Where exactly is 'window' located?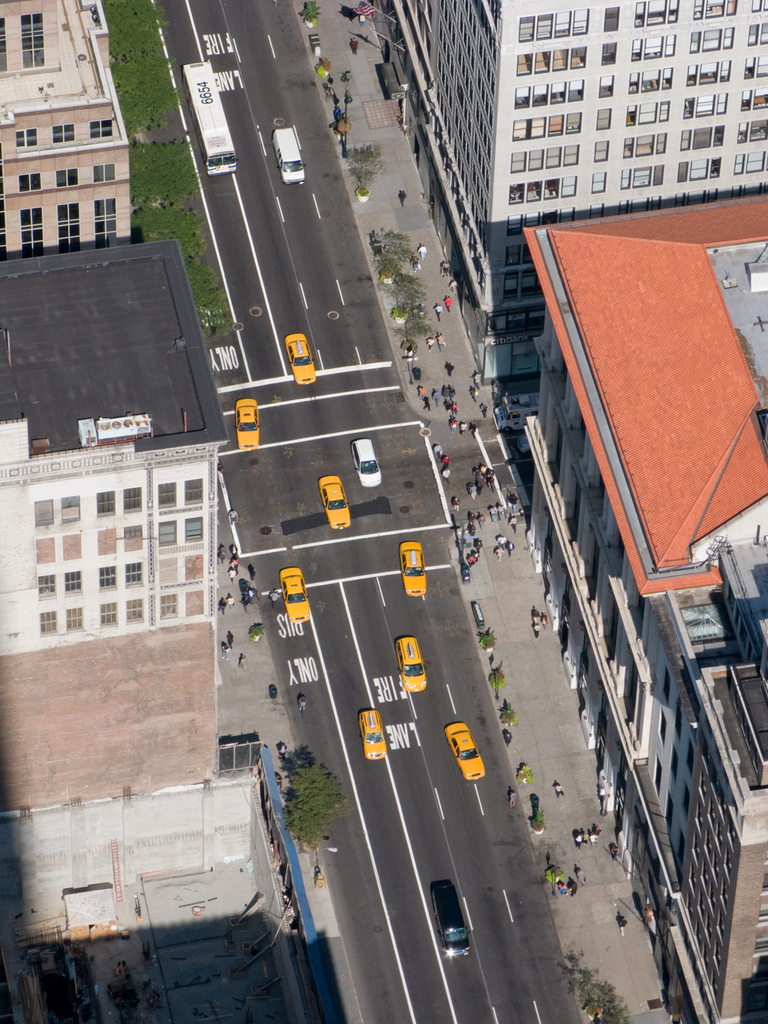
Its bounding box is (515, 52, 532, 75).
